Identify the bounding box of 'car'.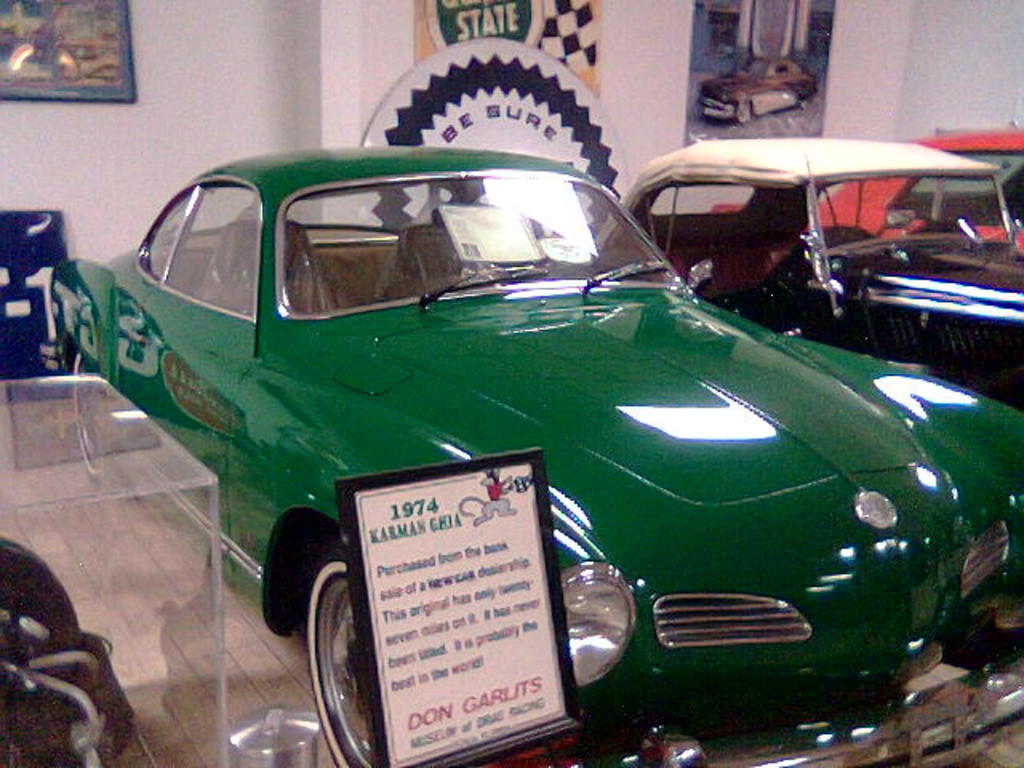
bbox=(43, 139, 1022, 766).
